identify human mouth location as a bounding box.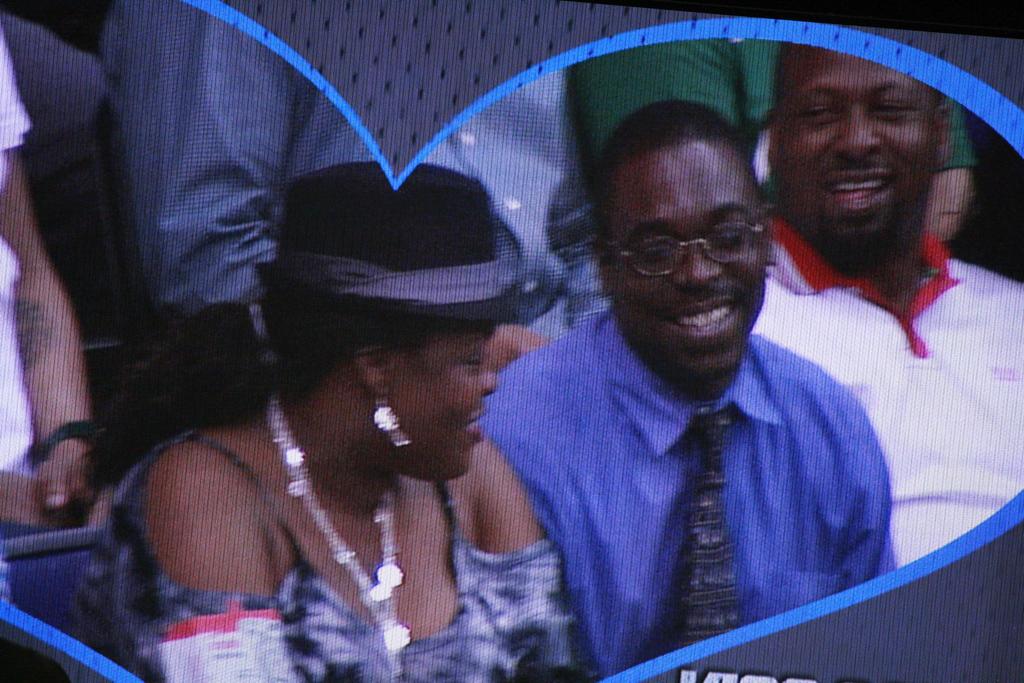
{"x1": 808, "y1": 160, "x2": 900, "y2": 212}.
